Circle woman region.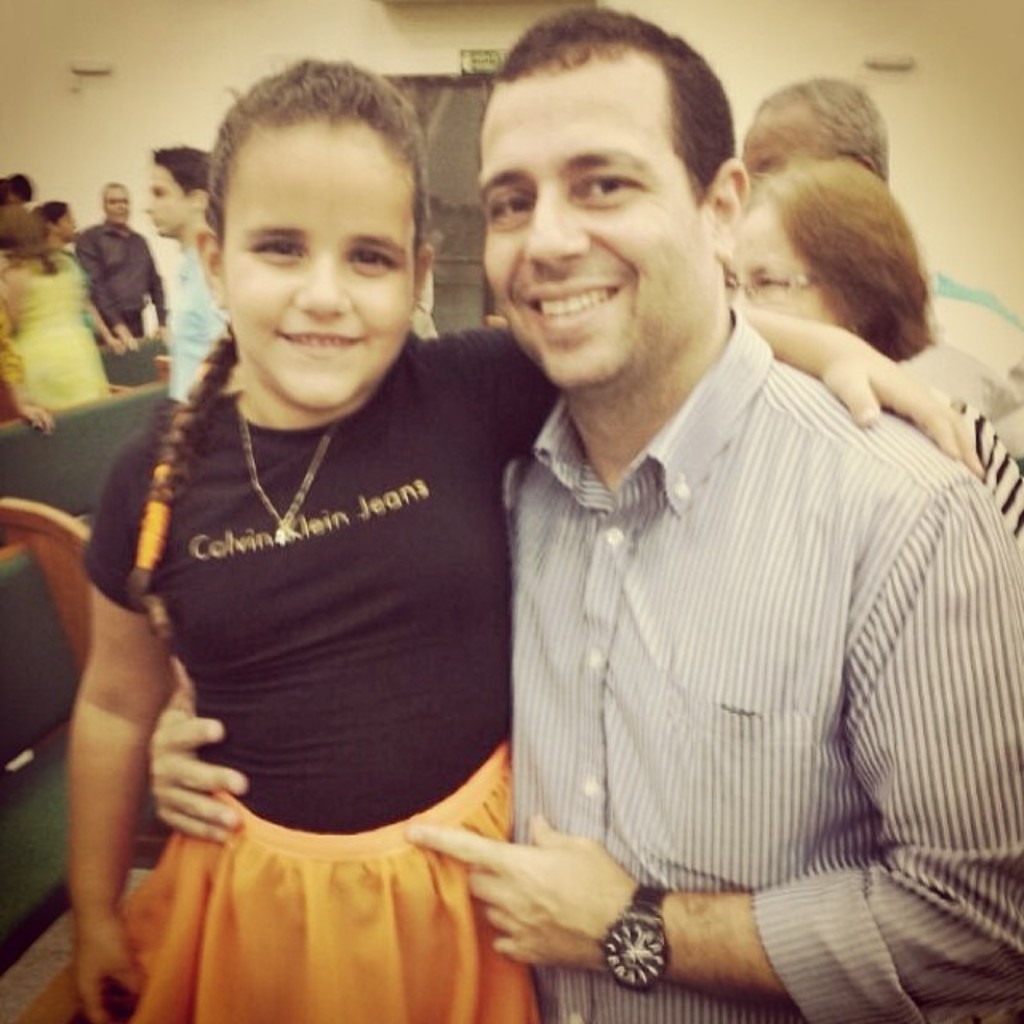
Region: (x1=0, y1=195, x2=110, y2=422).
